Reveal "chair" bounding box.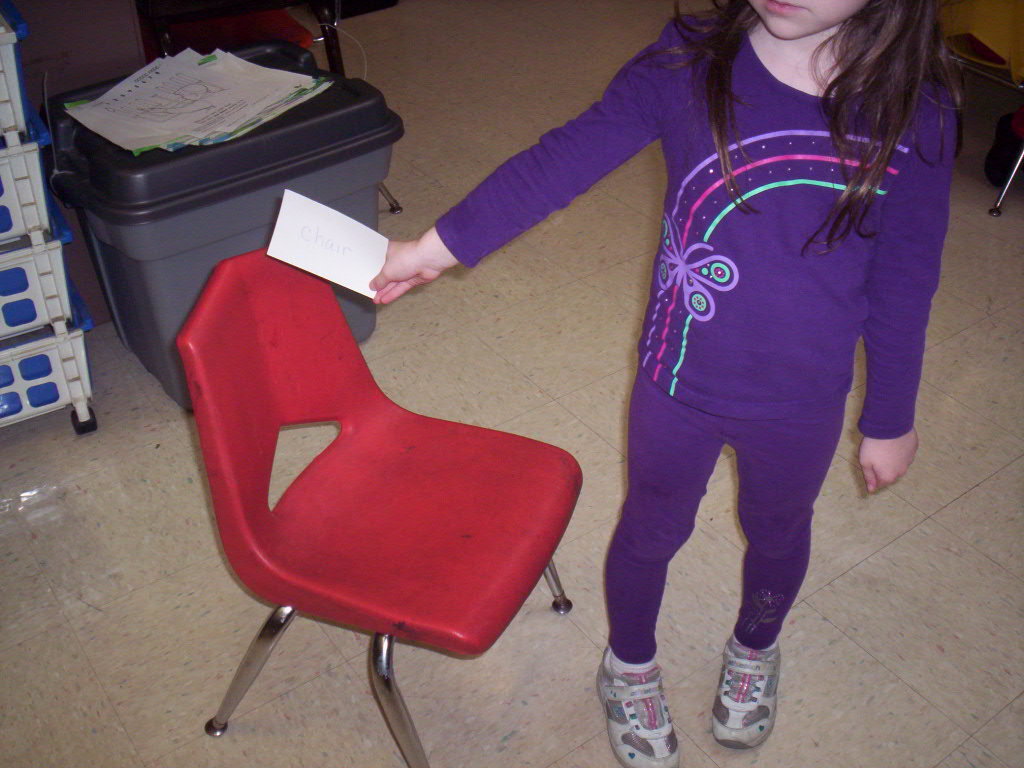
Revealed: rect(172, 204, 595, 767).
